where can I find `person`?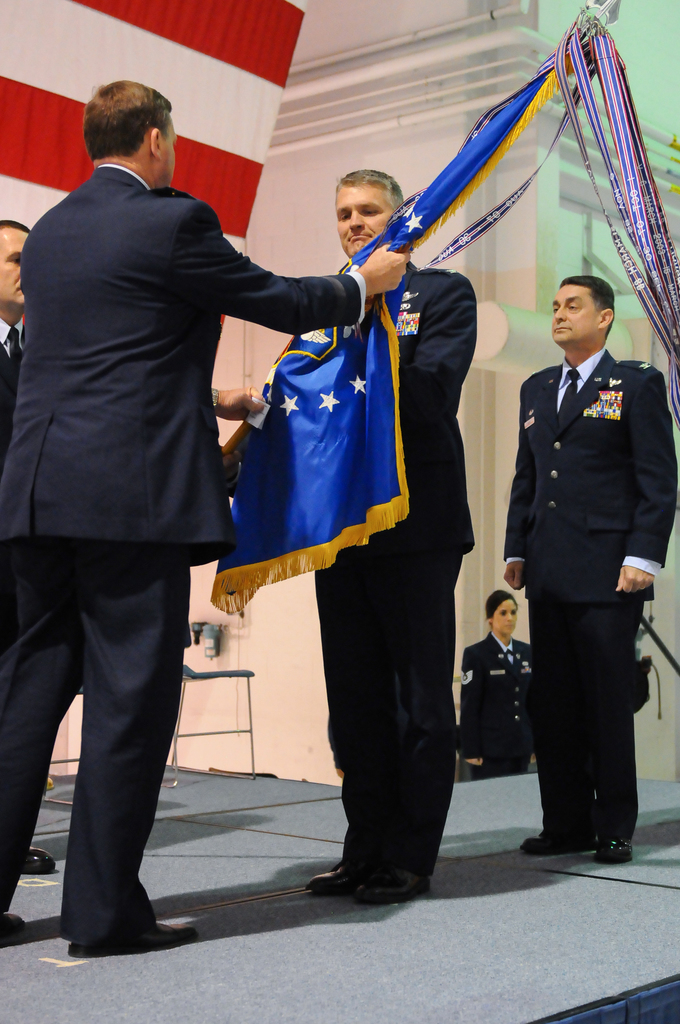
You can find it at [x1=498, y1=252, x2=663, y2=893].
